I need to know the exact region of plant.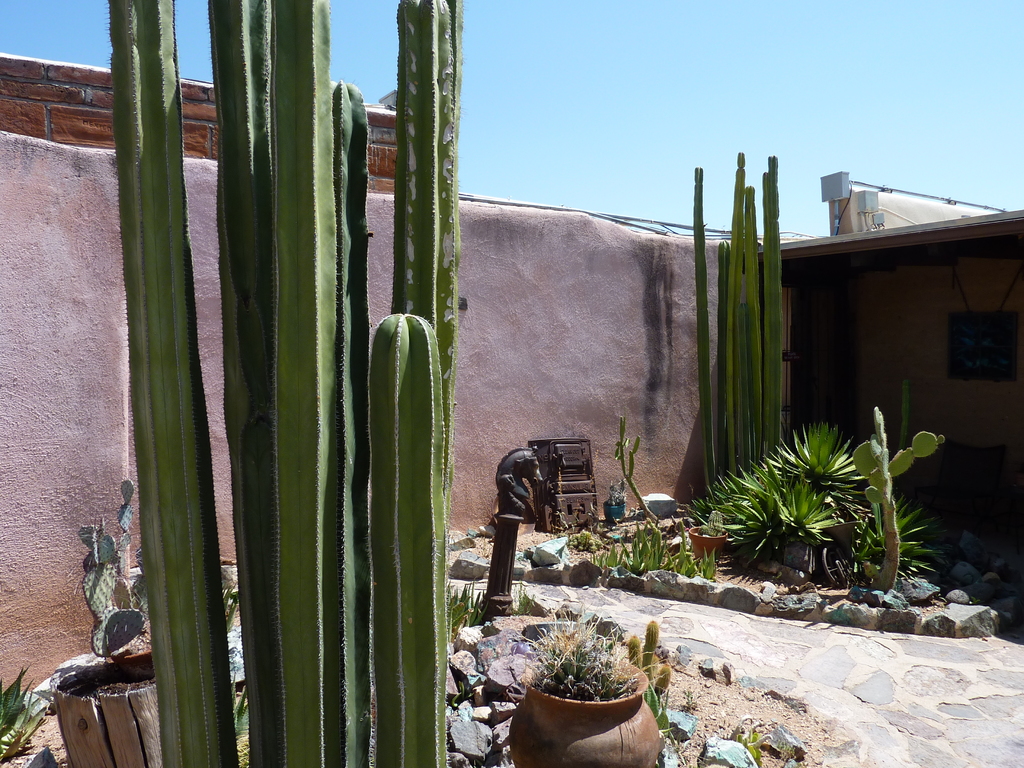
Region: bbox(568, 527, 591, 554).
